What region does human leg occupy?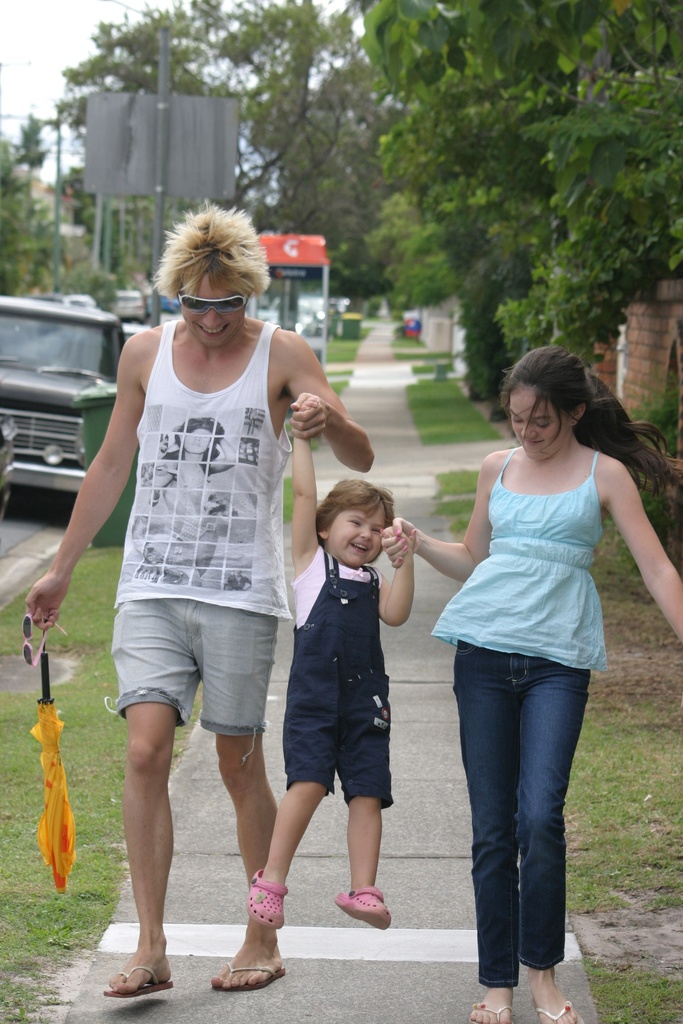
rect(453, 627, 519, 1023).
